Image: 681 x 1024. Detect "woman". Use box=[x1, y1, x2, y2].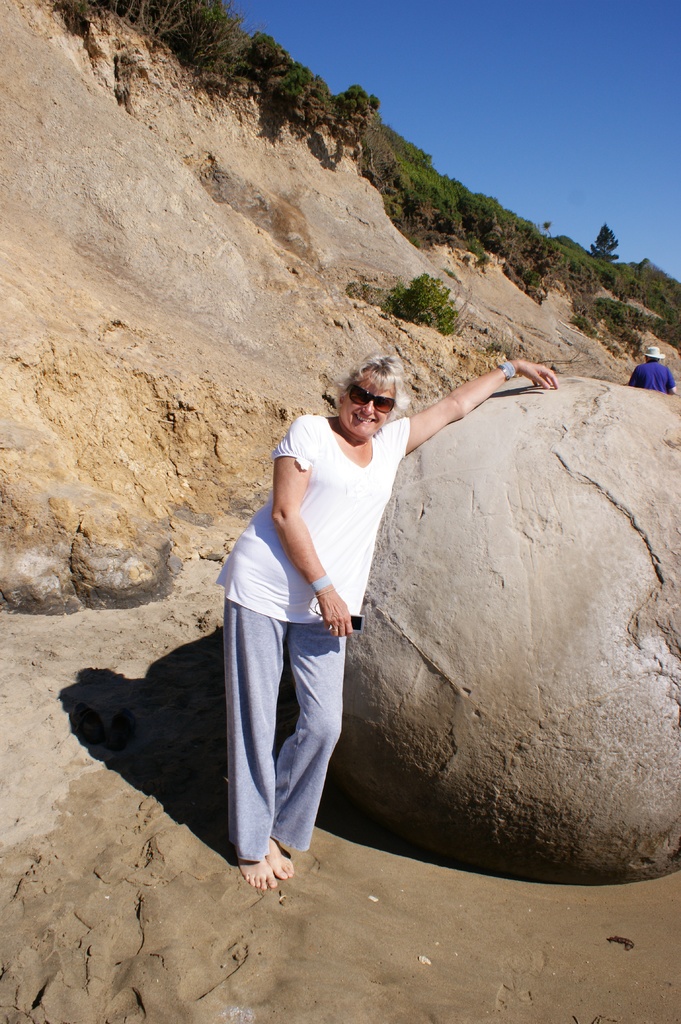
box=[156, 330, 620, 952].
